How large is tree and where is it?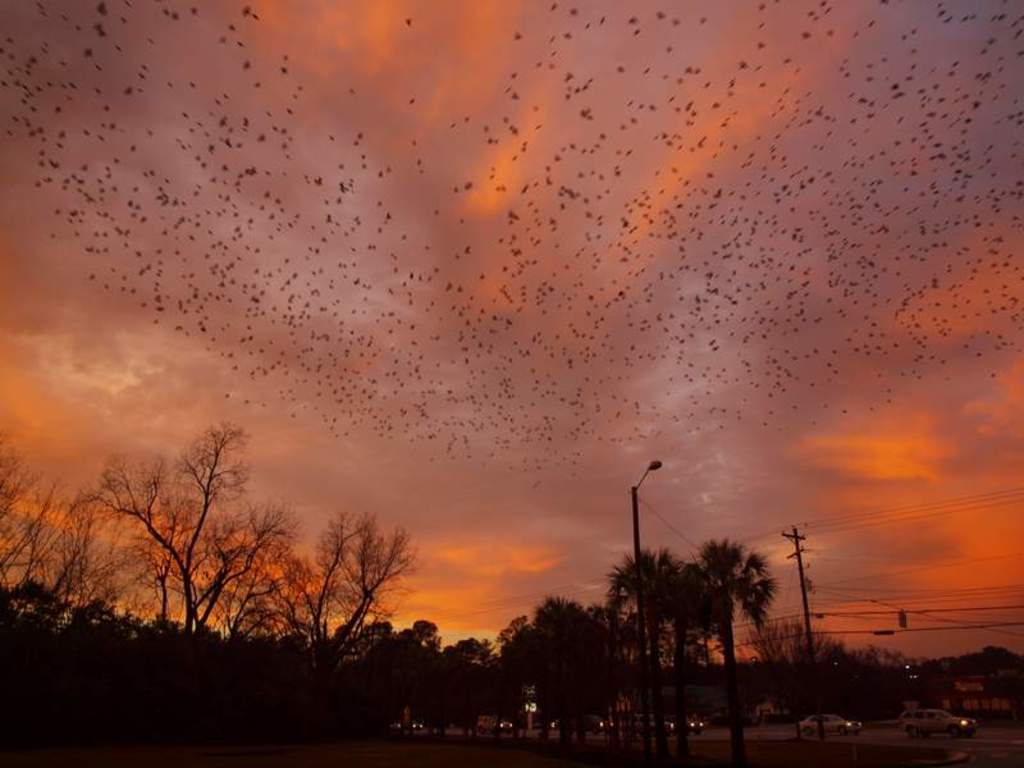
Bounding box: rect(0, 439, 111, 672).
